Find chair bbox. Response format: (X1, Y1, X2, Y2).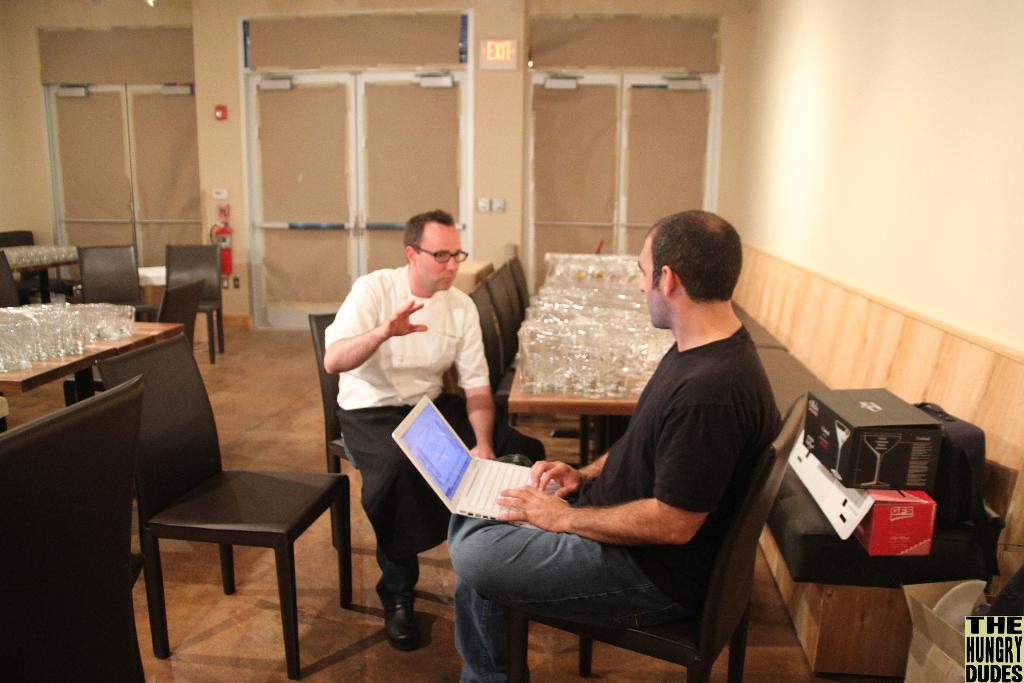
(0, 378, 147, 682).
